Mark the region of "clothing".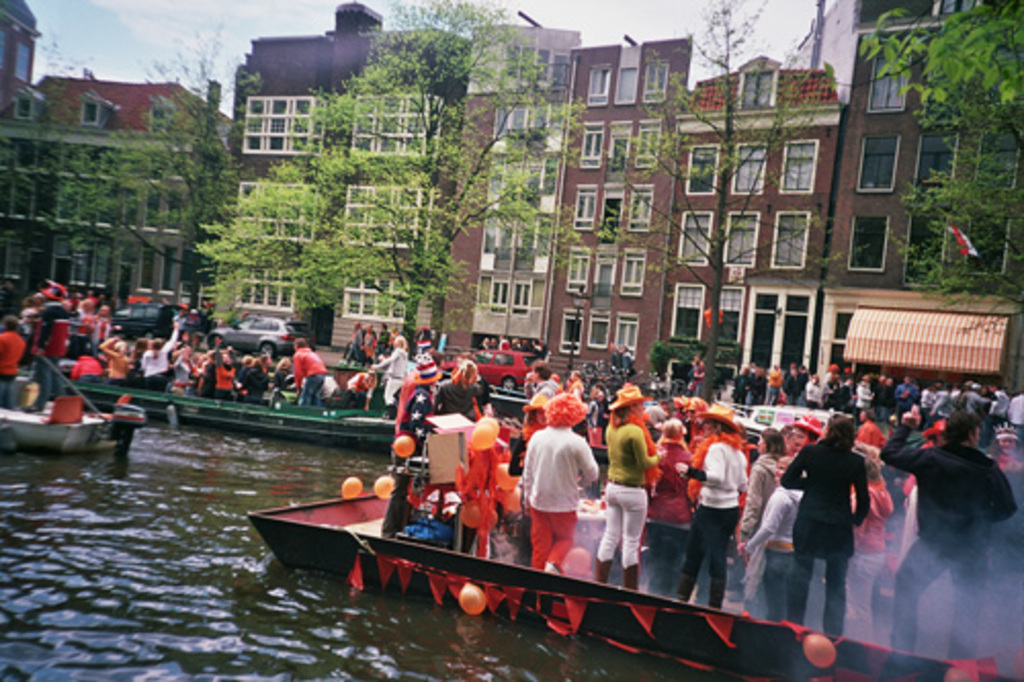
Region: 793,436,856,631.
